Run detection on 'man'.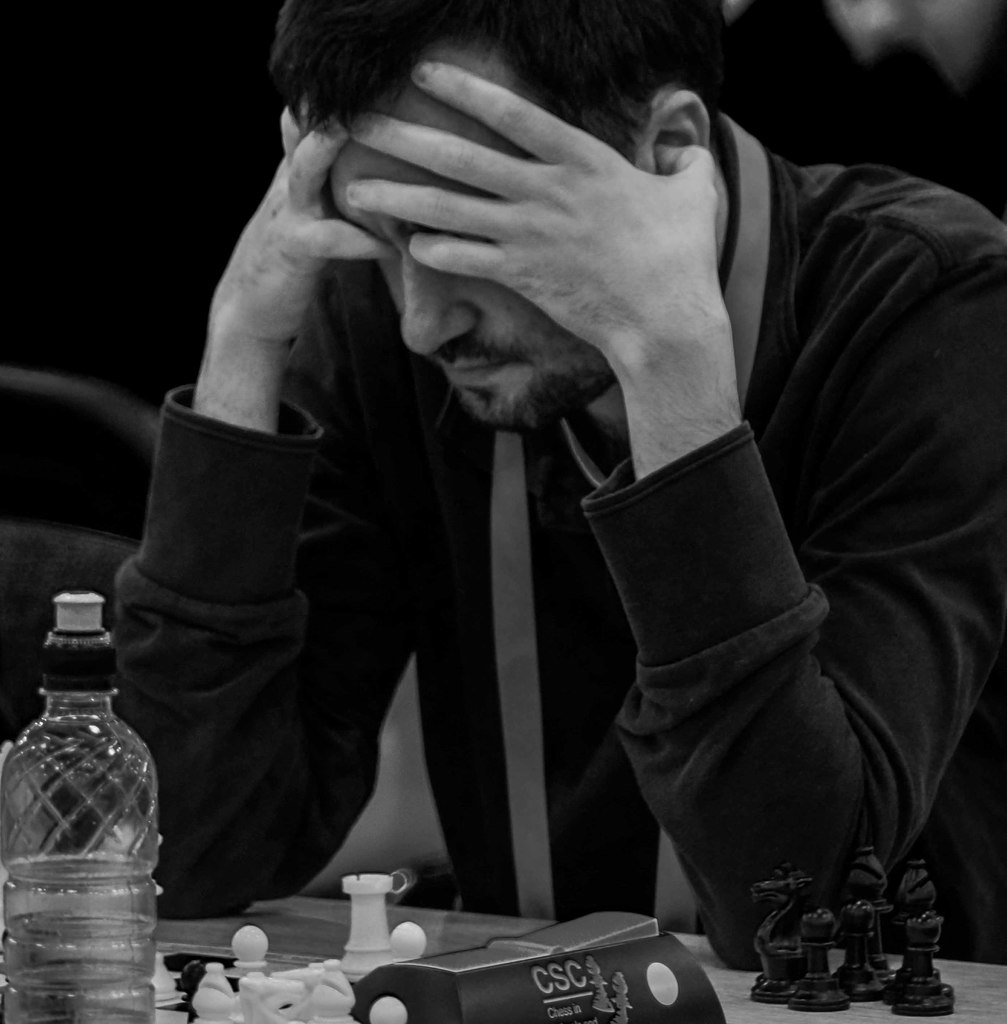
Result: 141, 0, 1006, 968.
